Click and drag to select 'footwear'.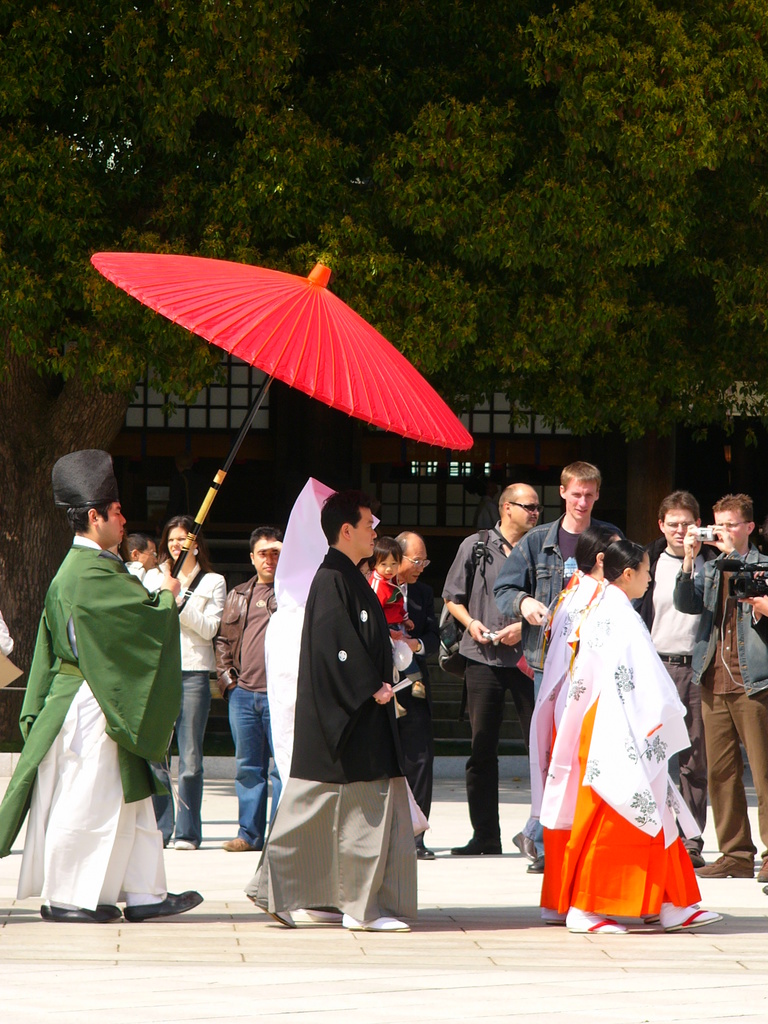
Selection: l=417, t=843, r=436, b=862.
